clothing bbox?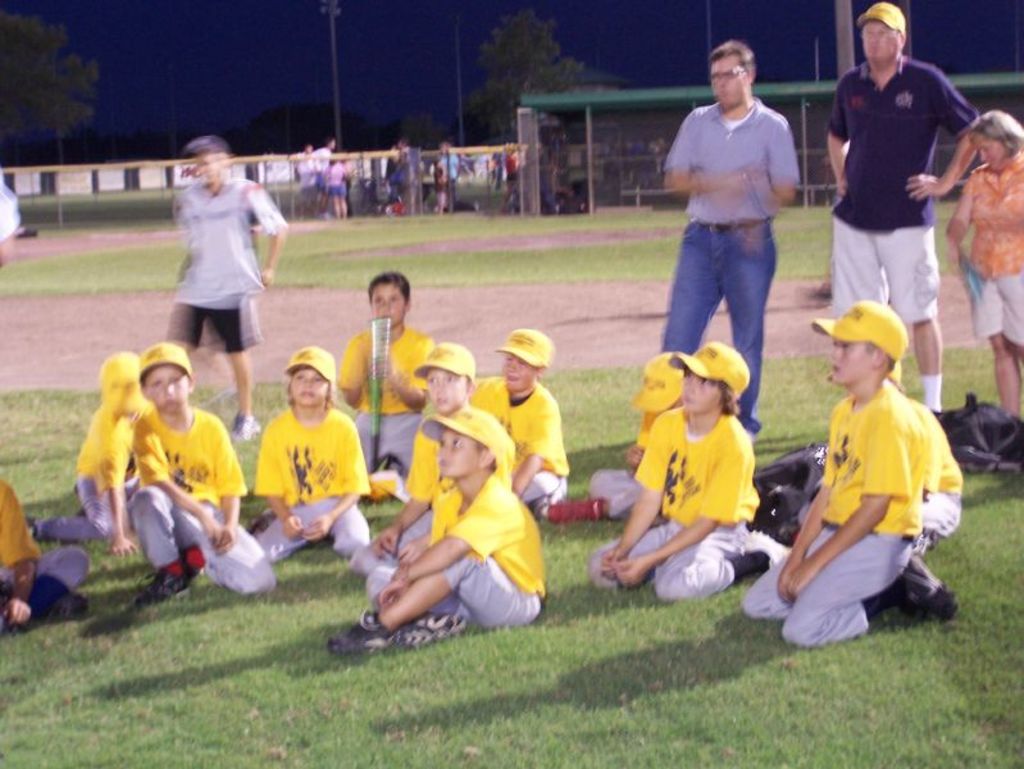
<bbox>176, 176, 279, 349</bbox>
